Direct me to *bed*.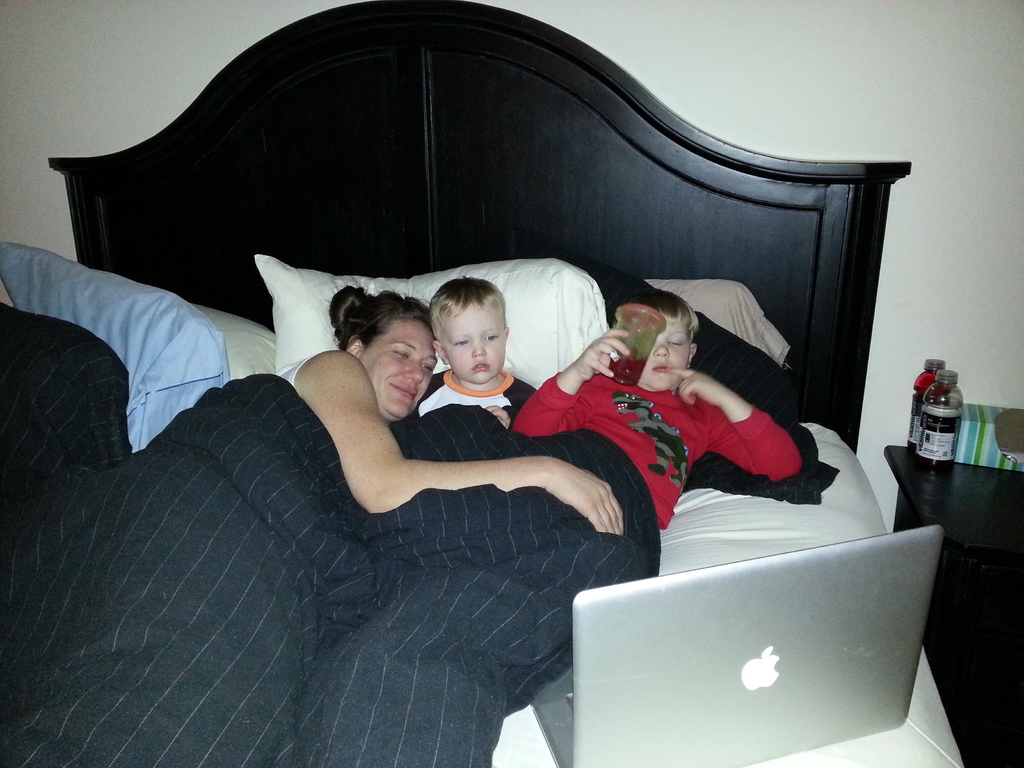
Direction: box(0, 42, 996, 763).
